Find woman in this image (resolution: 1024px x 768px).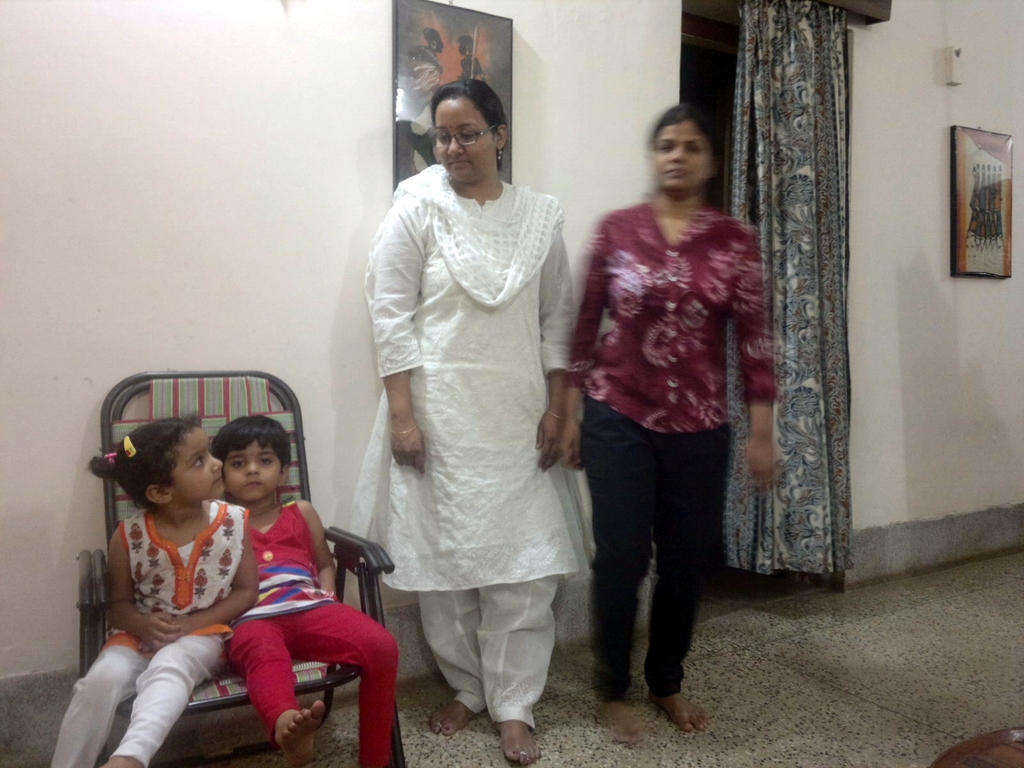
(left=340, top=77, right=602, bottom=767).
